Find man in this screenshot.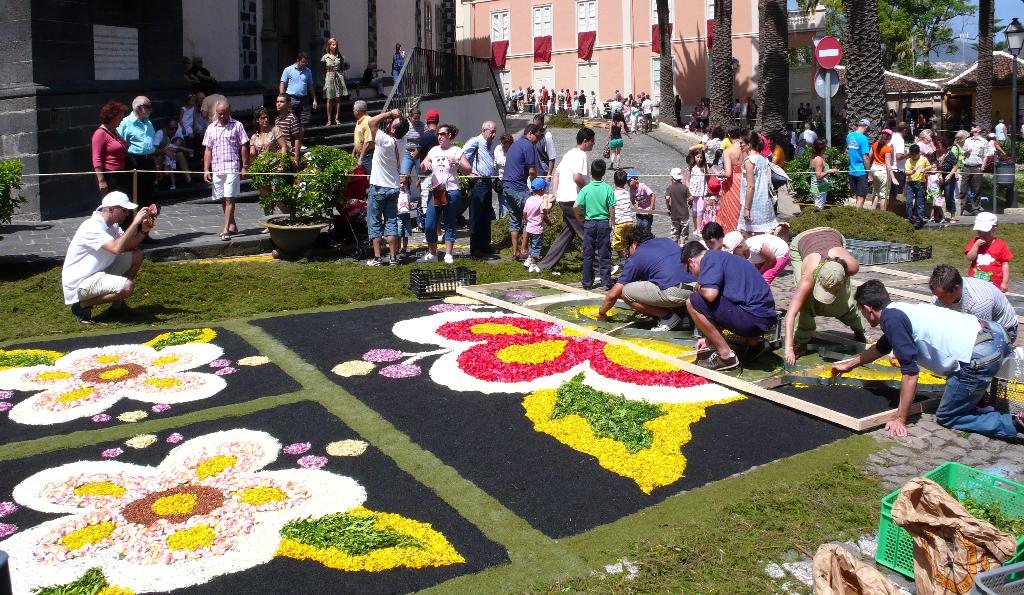
The bounding box for man is 592, 217, 701, 330.
